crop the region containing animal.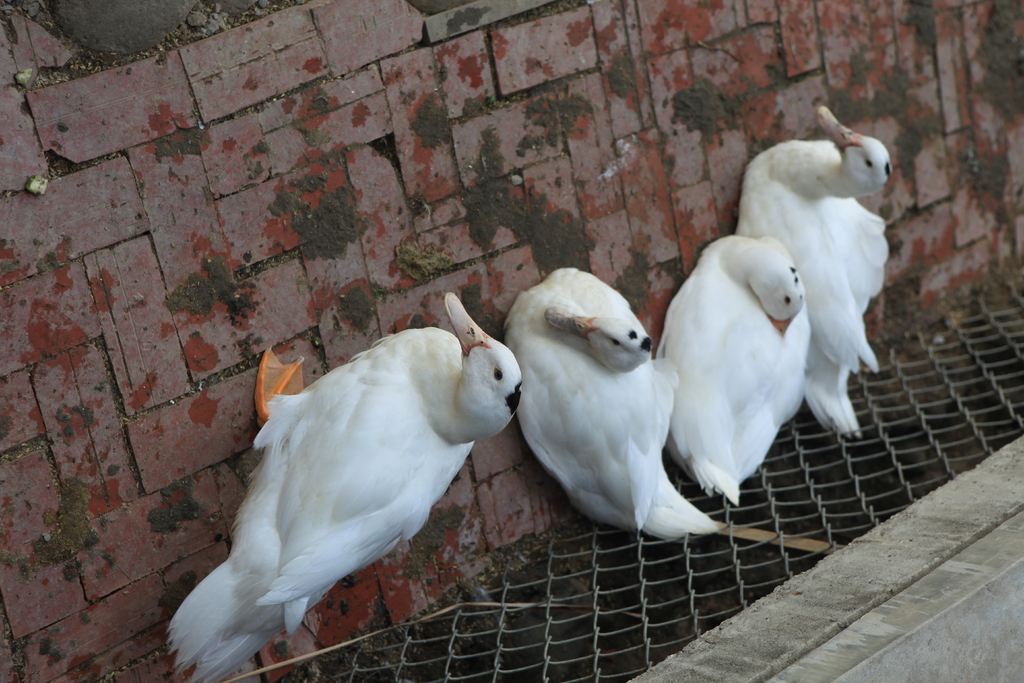
Crop region: region(737, 108, 893, 435).
